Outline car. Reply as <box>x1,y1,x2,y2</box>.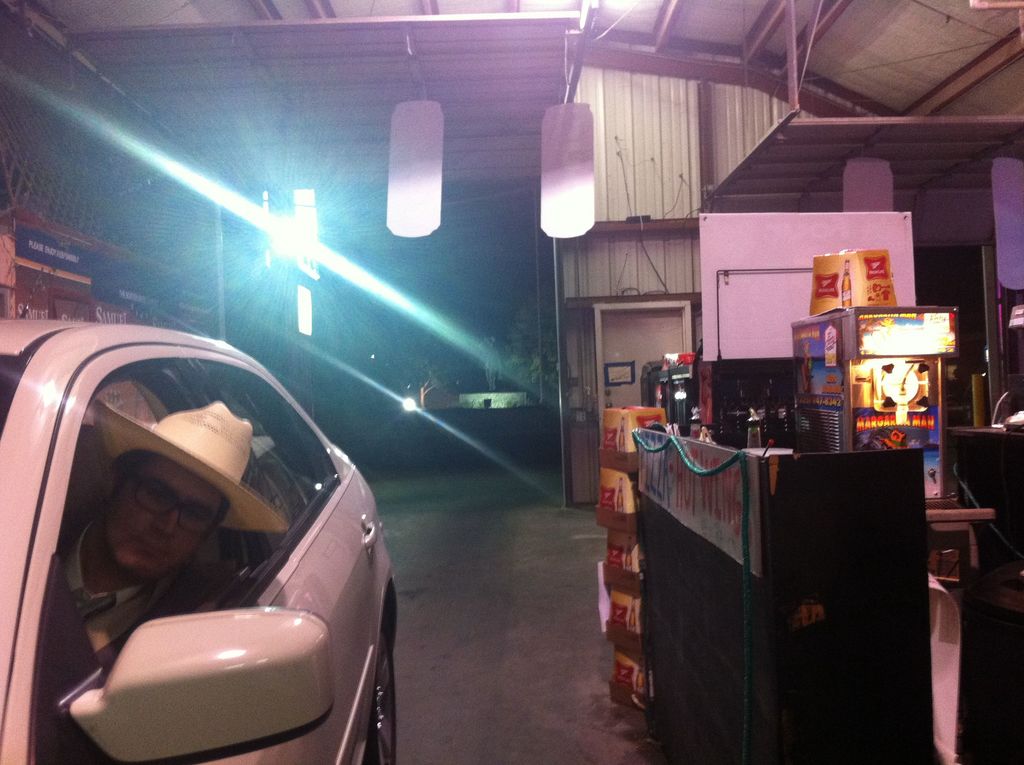
<box>7,339,416,764</box>.
